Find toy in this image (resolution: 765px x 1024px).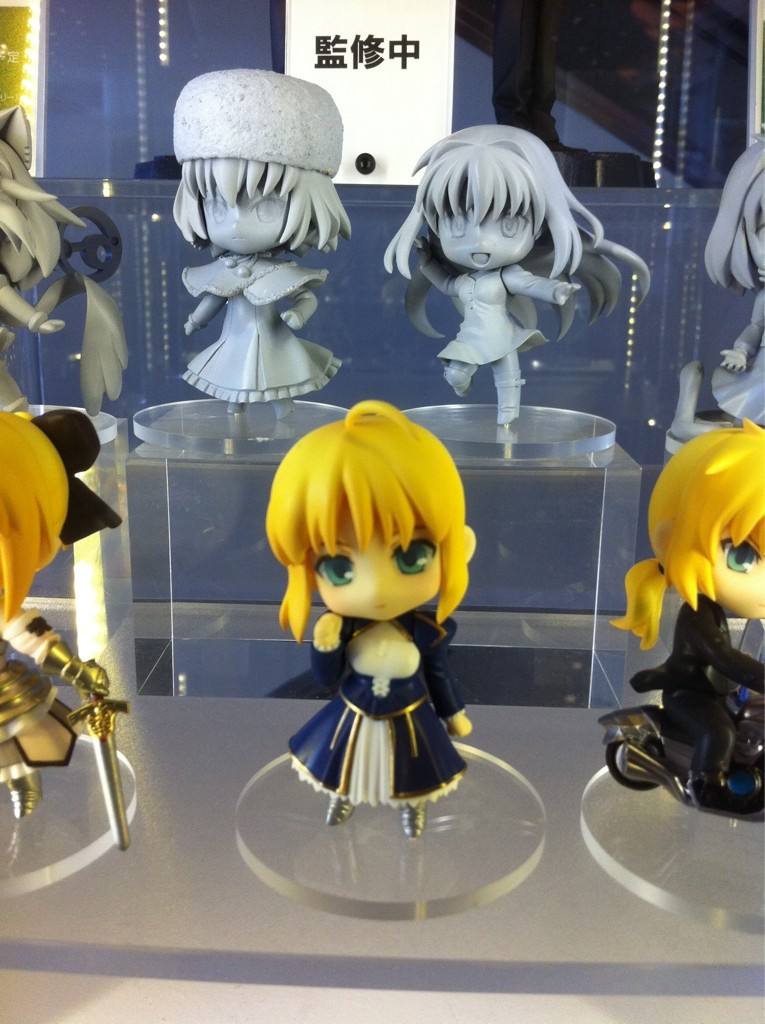
select_region(0, 108, 78, 356).
